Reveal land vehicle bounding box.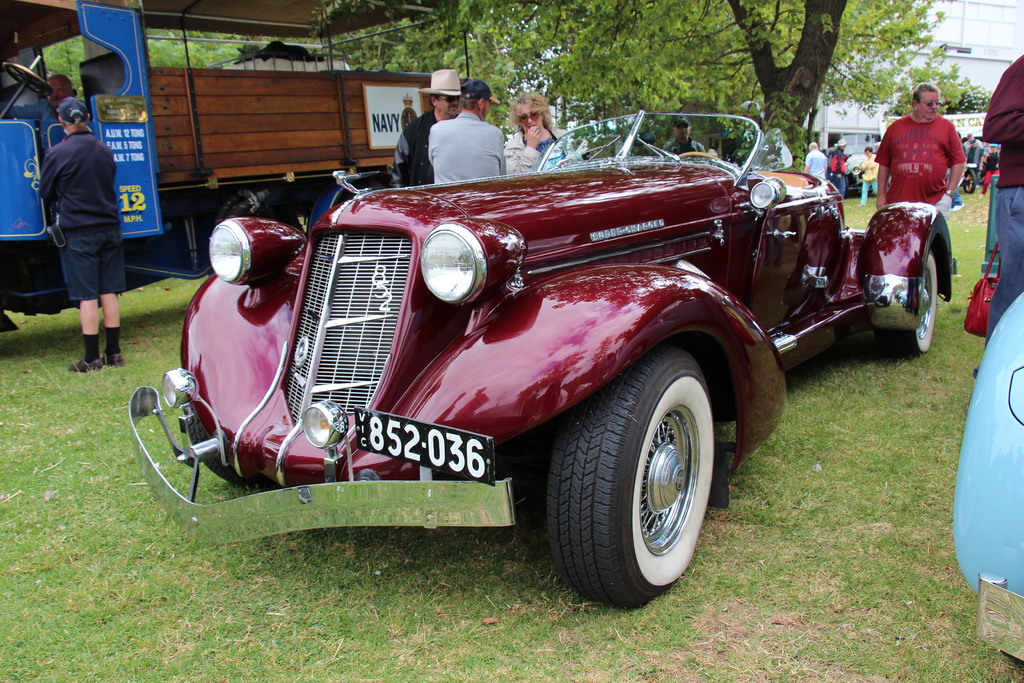
Revealed: <box>836,131,880,197</box>.
